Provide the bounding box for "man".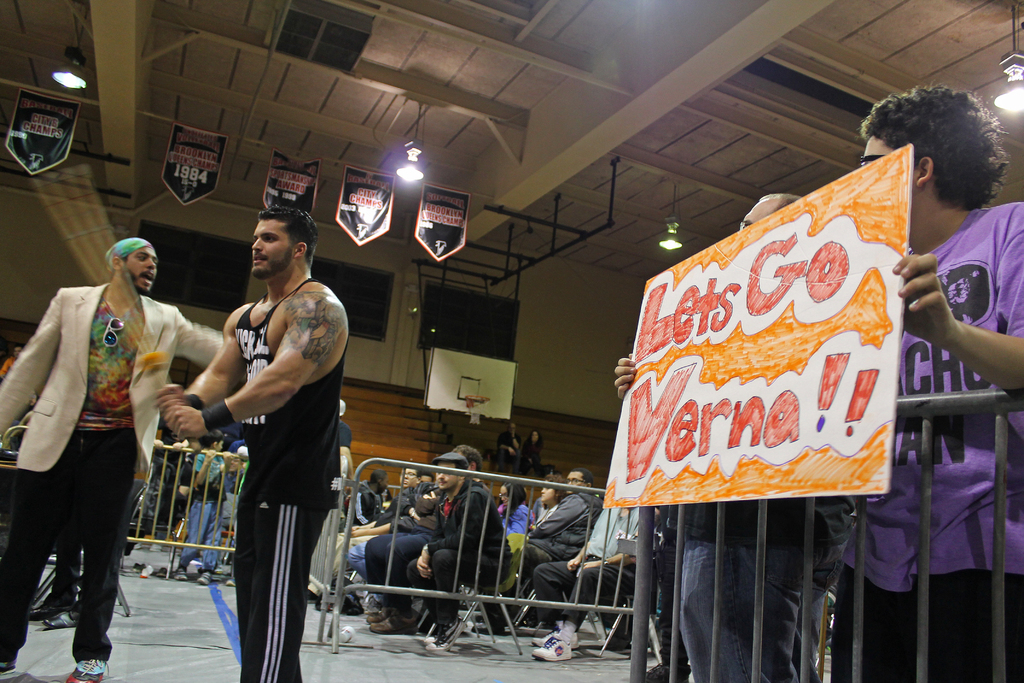
(487, 482, 538, 513).
